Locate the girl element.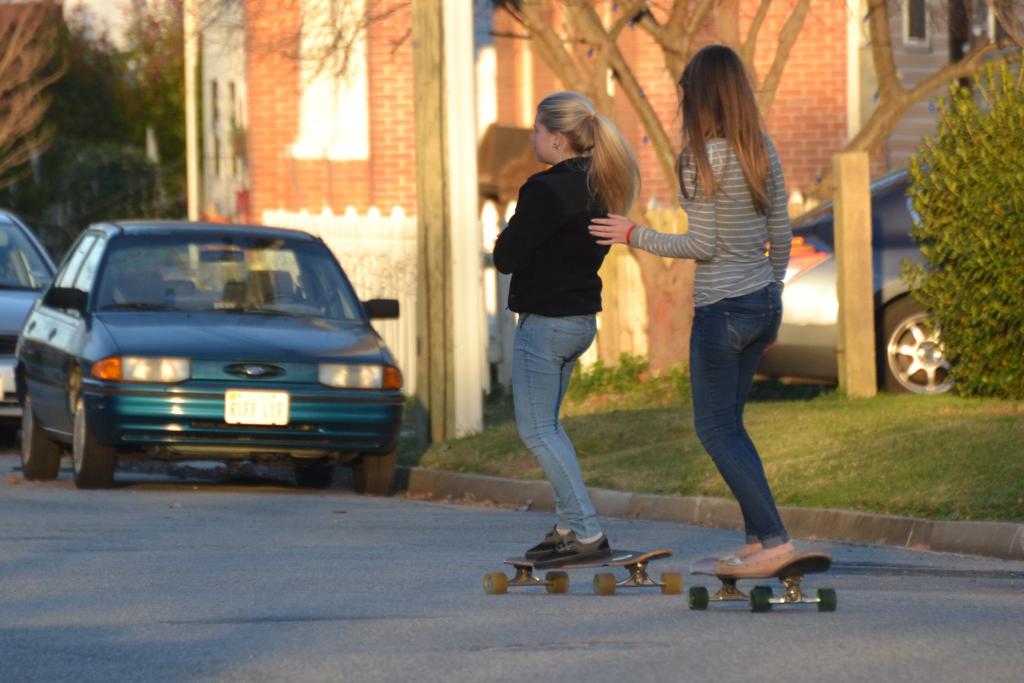
Element bbox: left=491, top=90, right=643, bottom=568.
